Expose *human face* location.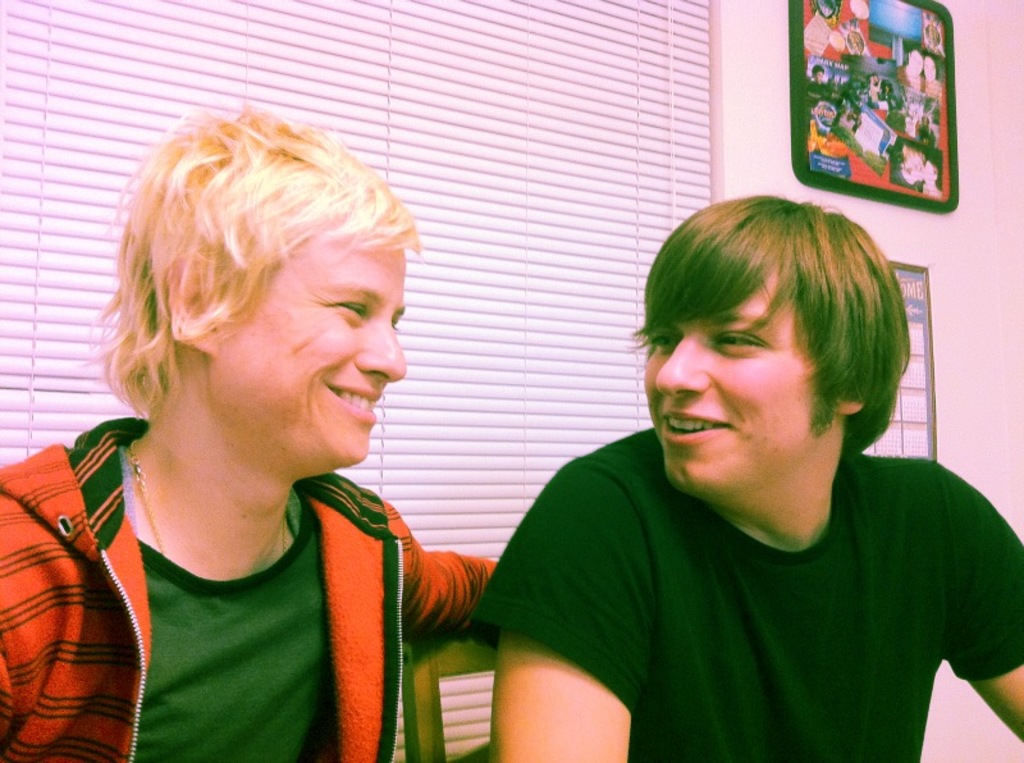
Exposed at [229,238,406,460].
